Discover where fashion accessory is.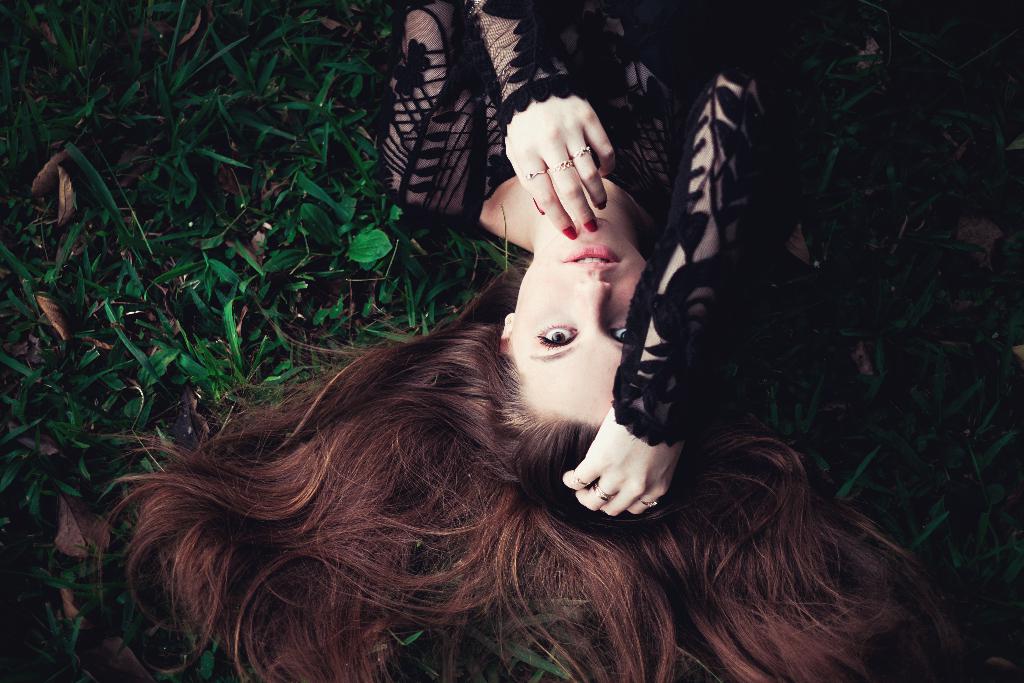
Discovered at bbox(525, 169, 547, 181).
